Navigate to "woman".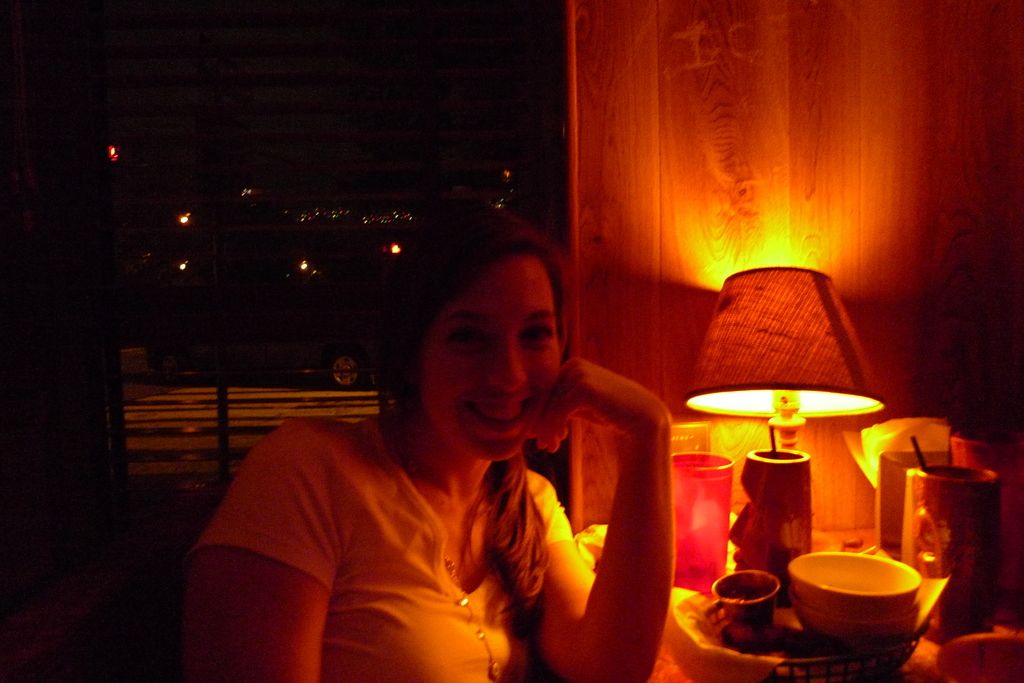
Navigation target: <bbox>175, 198, 687, 667</bbox>.
